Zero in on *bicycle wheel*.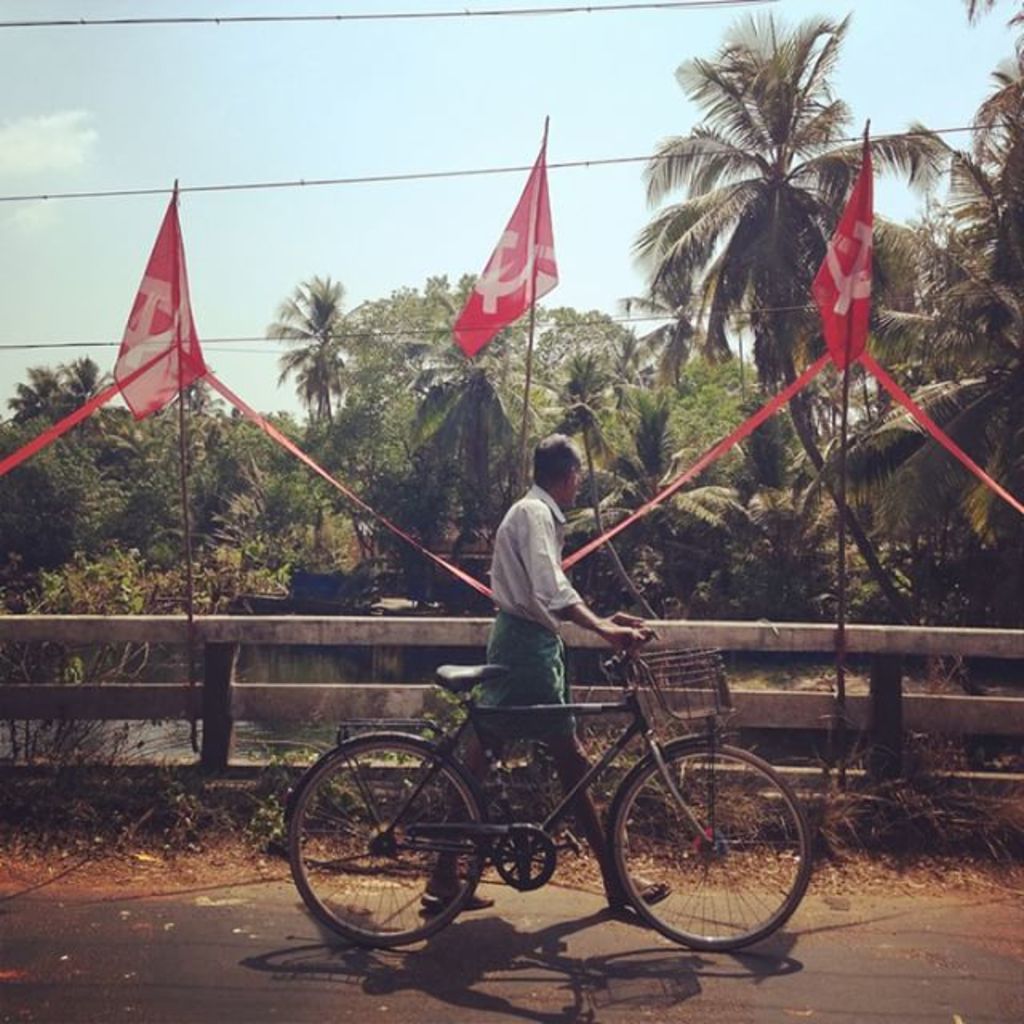
Zeroed in: (605, 749, 810, 973).
